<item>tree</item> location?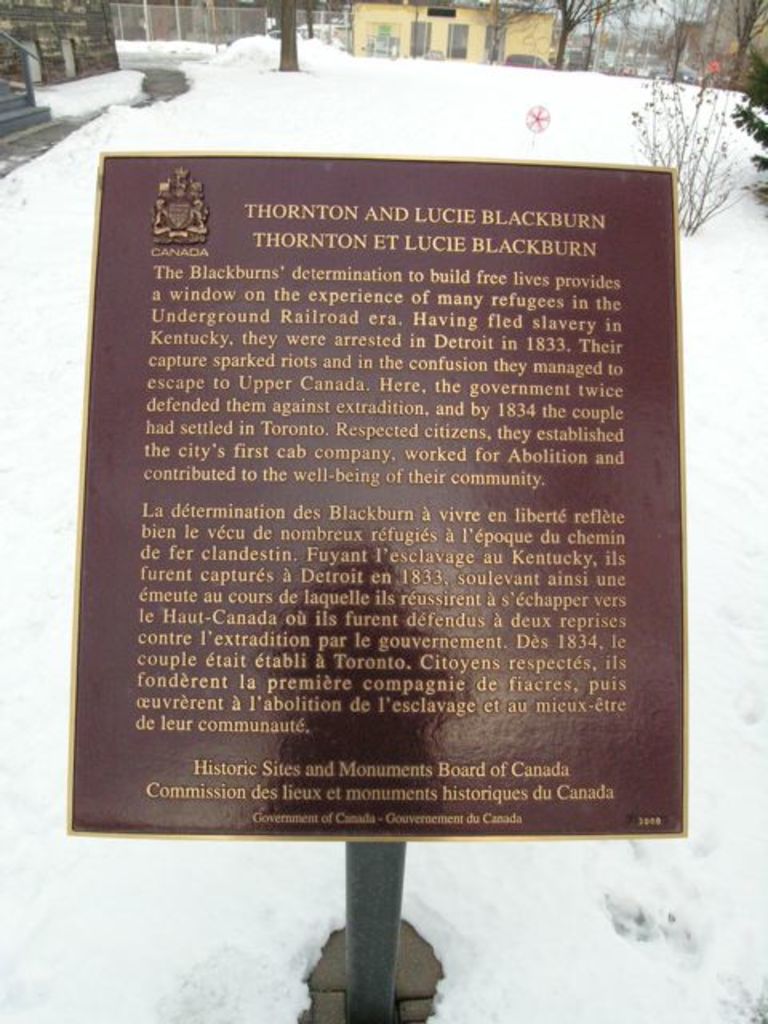
pyautogui.locateOnScreen(502, 0, 638, 70)
